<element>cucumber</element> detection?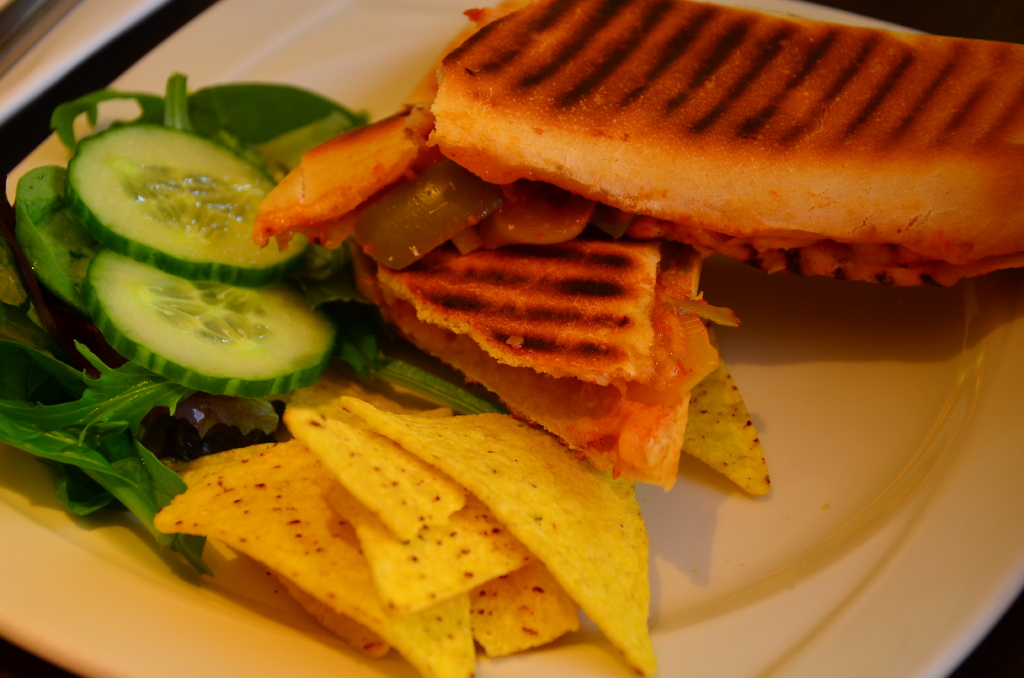
BBox(83, 245, 338, 394)
